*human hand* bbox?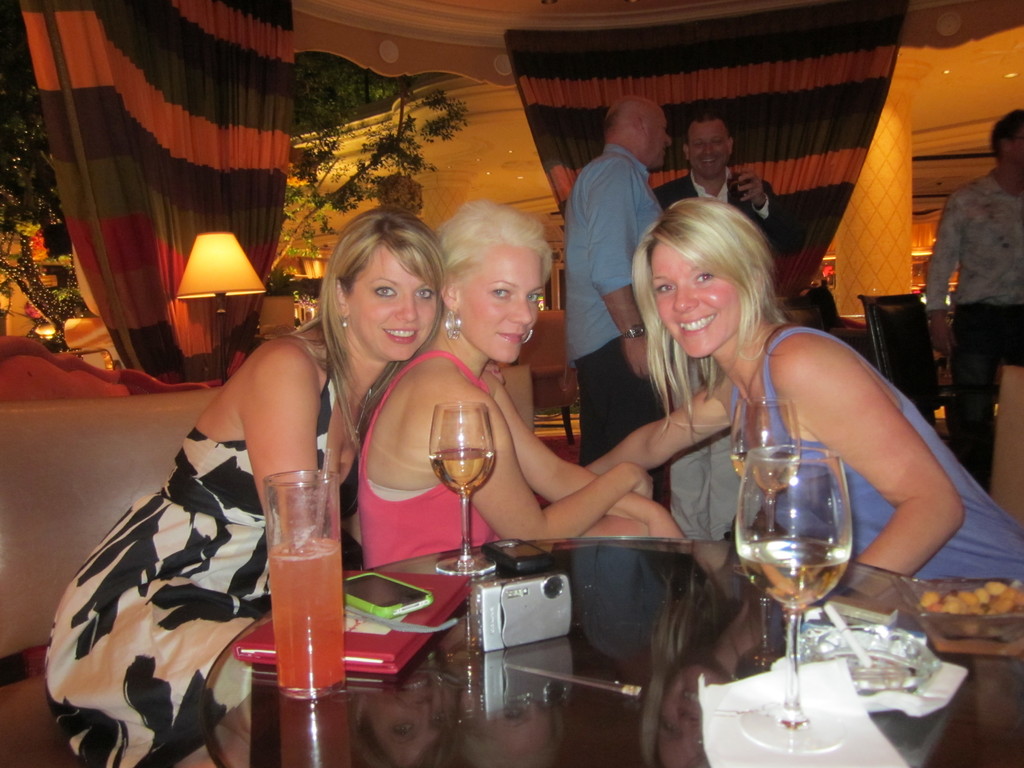
select_region(928, 319, 957, 360)
